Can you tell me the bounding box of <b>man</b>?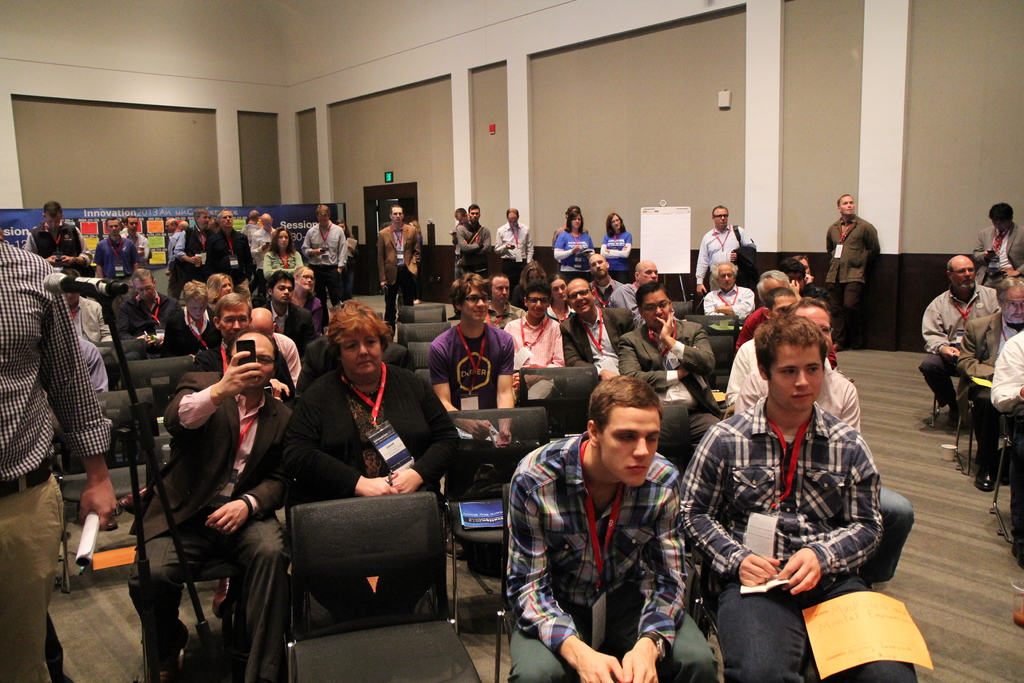
x1=124, y1=215, x2=156, y2=268.
